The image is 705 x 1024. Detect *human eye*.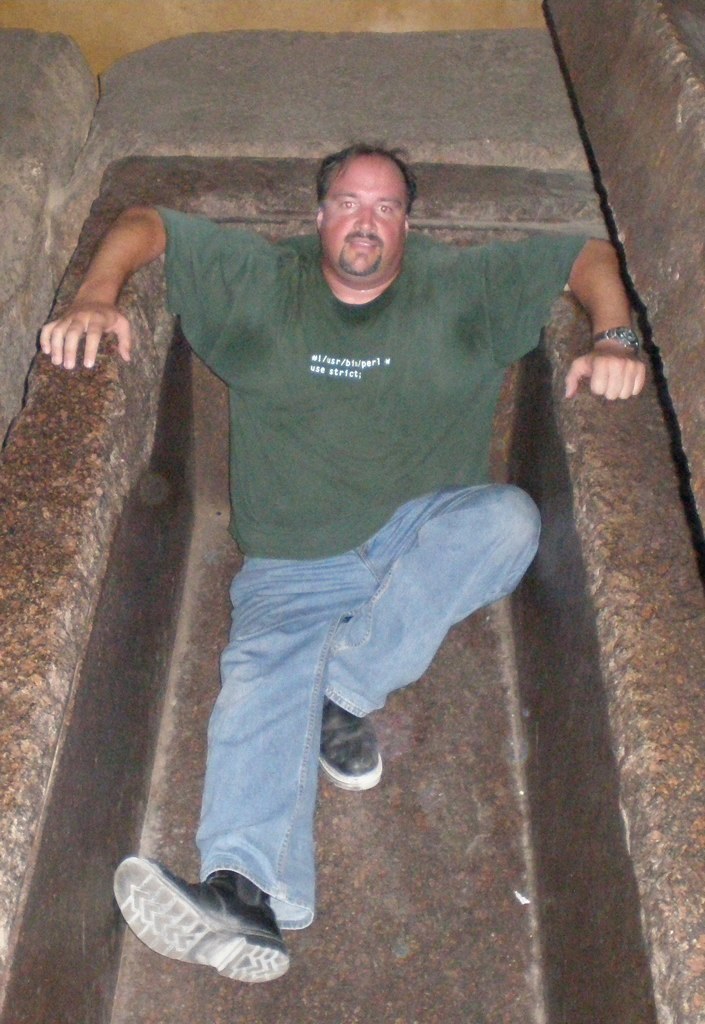
Detection: select_region(338, 192, 355, 213).
